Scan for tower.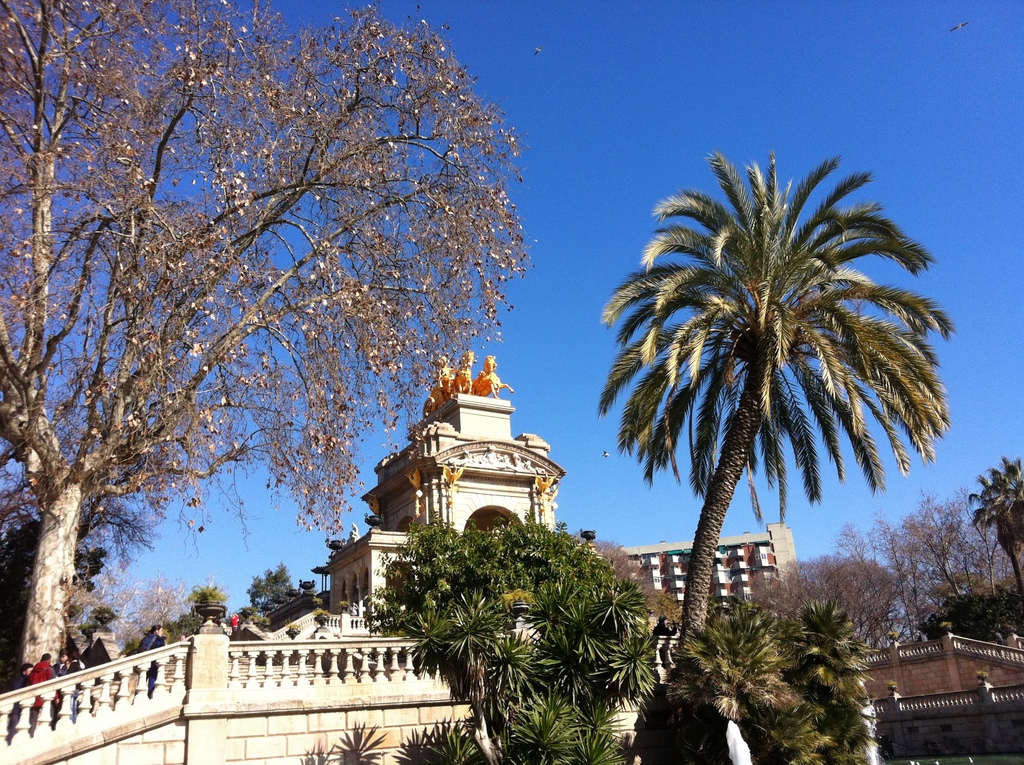
Scan result: locate(615, 514, 794, 625).
